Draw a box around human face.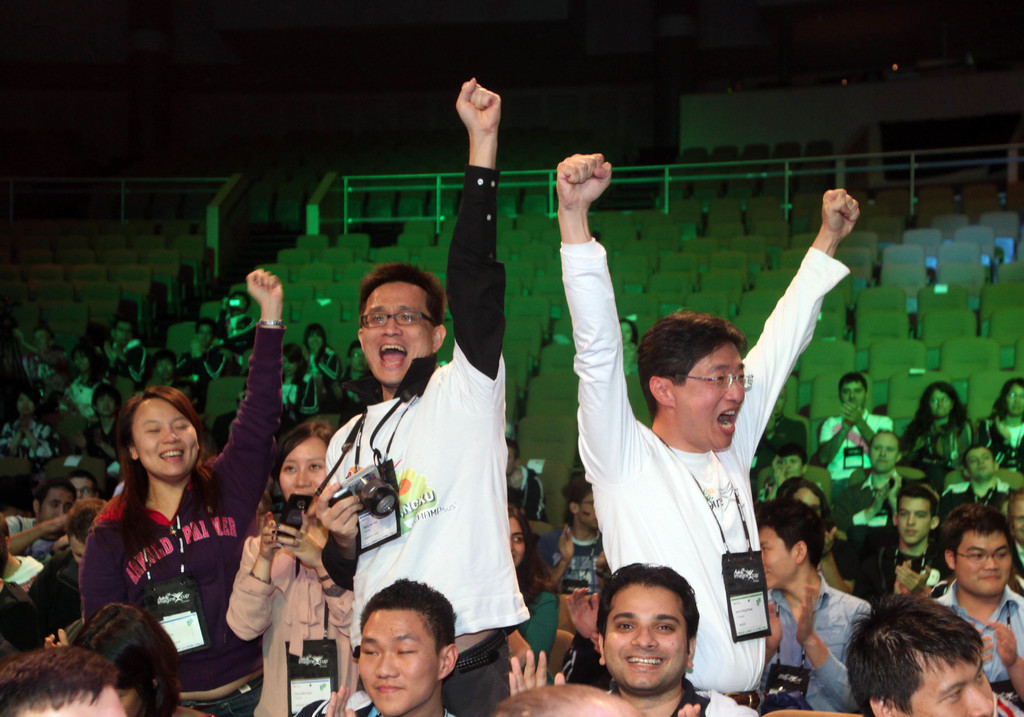
(left=282, top=353, right=295, bottom=378).
